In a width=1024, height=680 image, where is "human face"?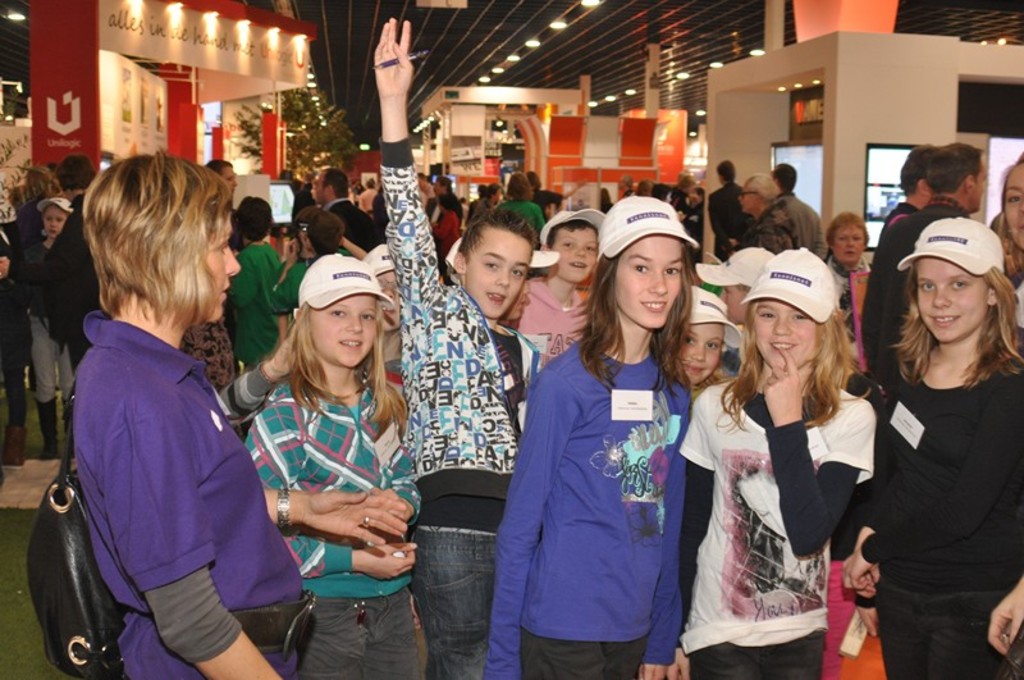
detection(314, 172, 326, 201).
